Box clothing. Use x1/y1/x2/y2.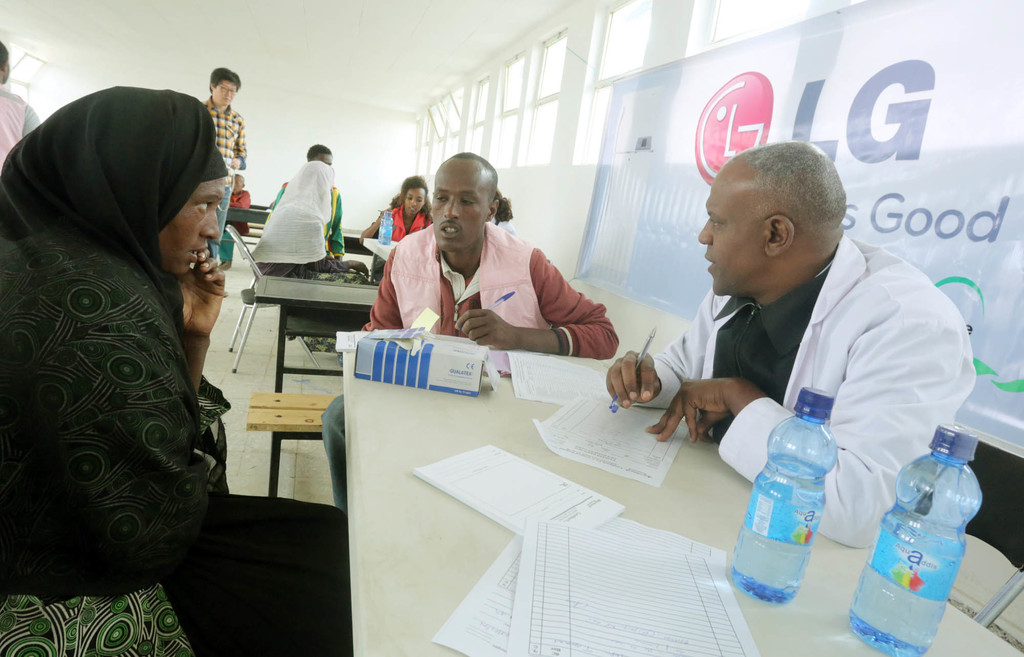
646/227/975/561.
